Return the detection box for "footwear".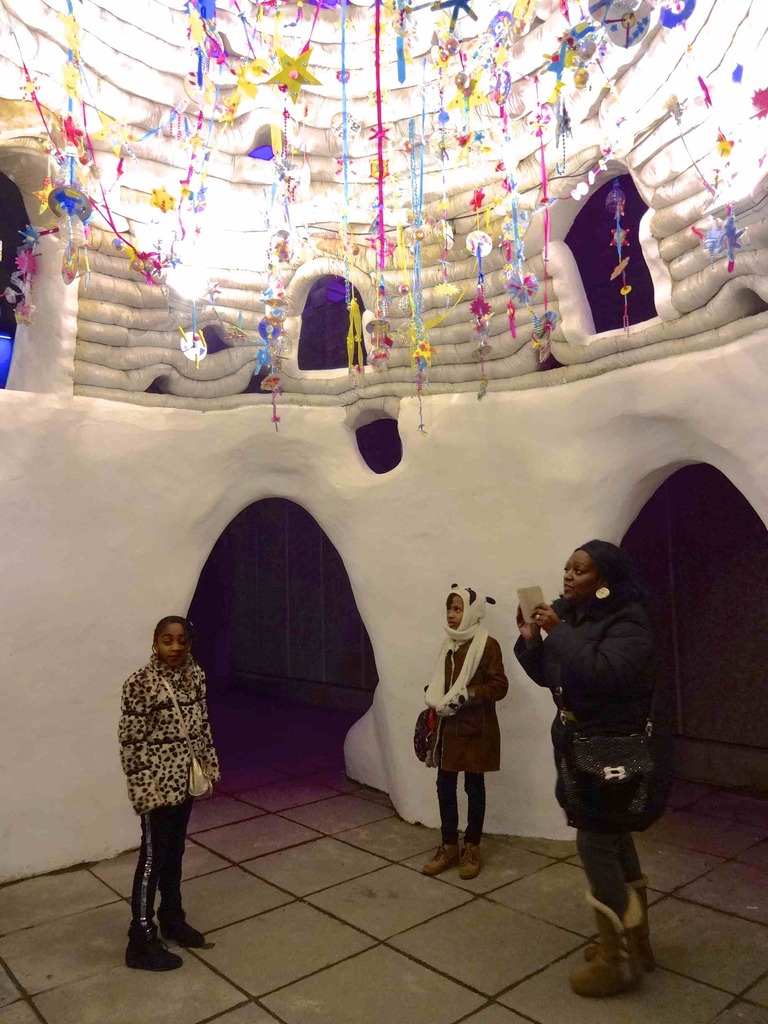
detection(566, 892, 639, 998).
